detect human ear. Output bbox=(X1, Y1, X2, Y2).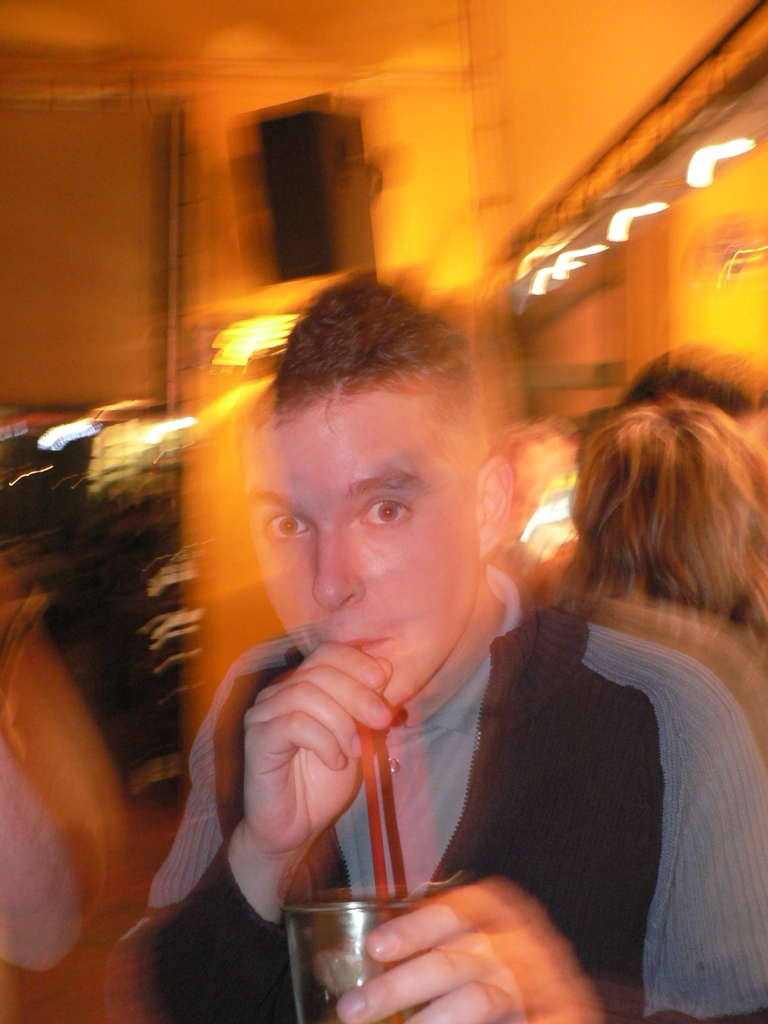
bbox=(472, 454, 518, 555).
